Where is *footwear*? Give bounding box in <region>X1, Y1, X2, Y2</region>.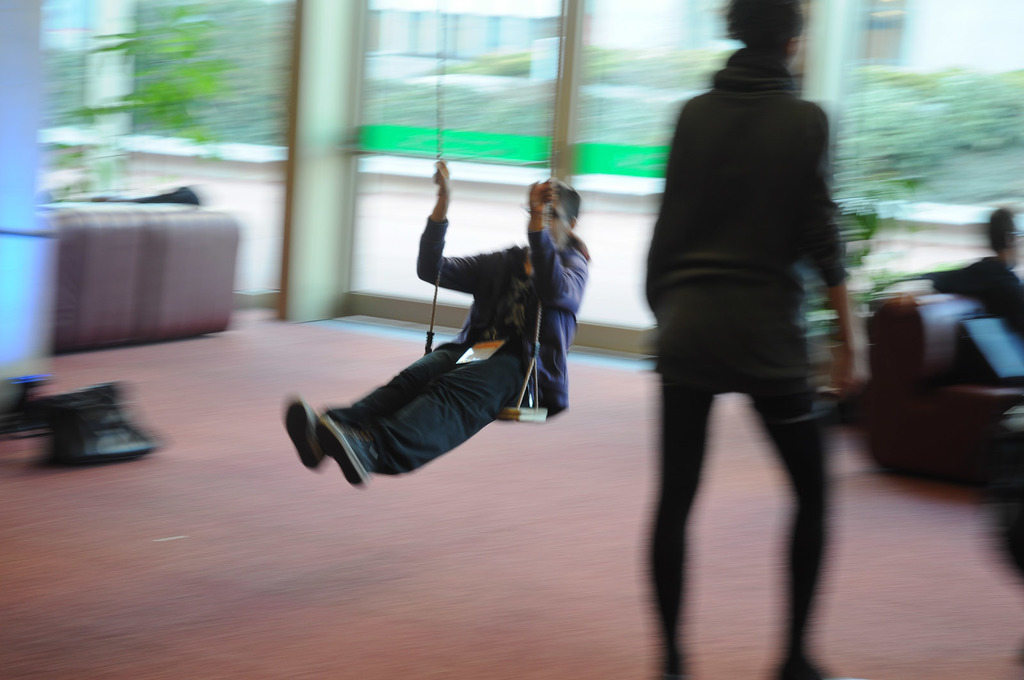
<region>328, 407, 378, 492</region>.
